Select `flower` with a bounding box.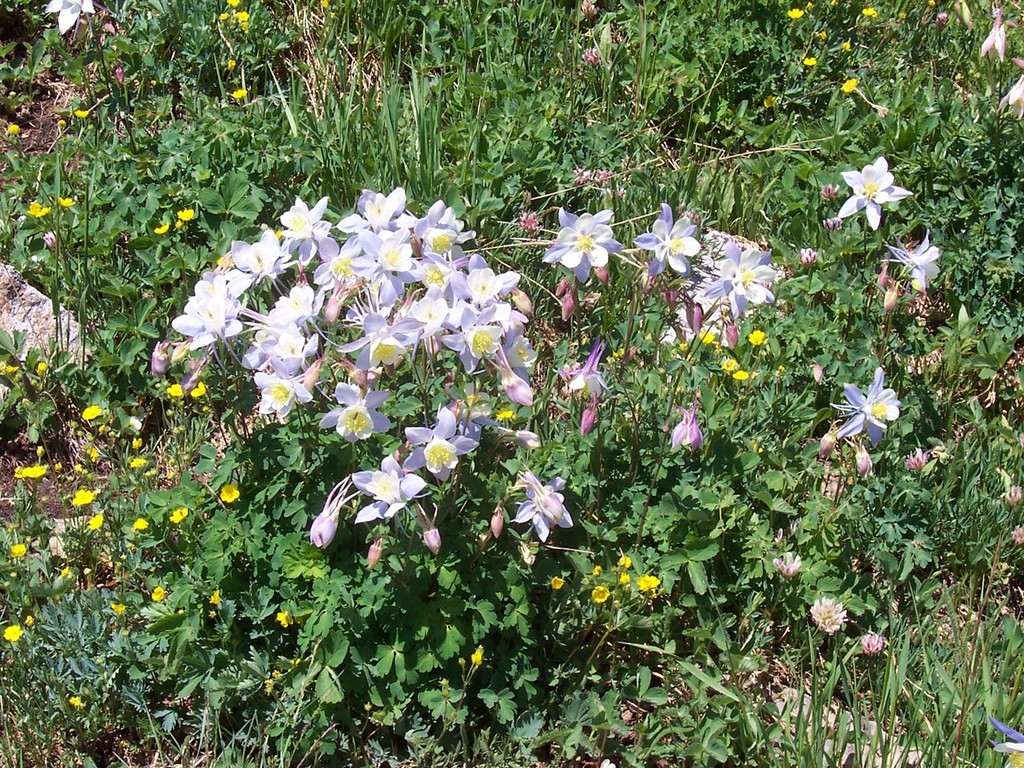
<box>217,0,251,31</box>.
